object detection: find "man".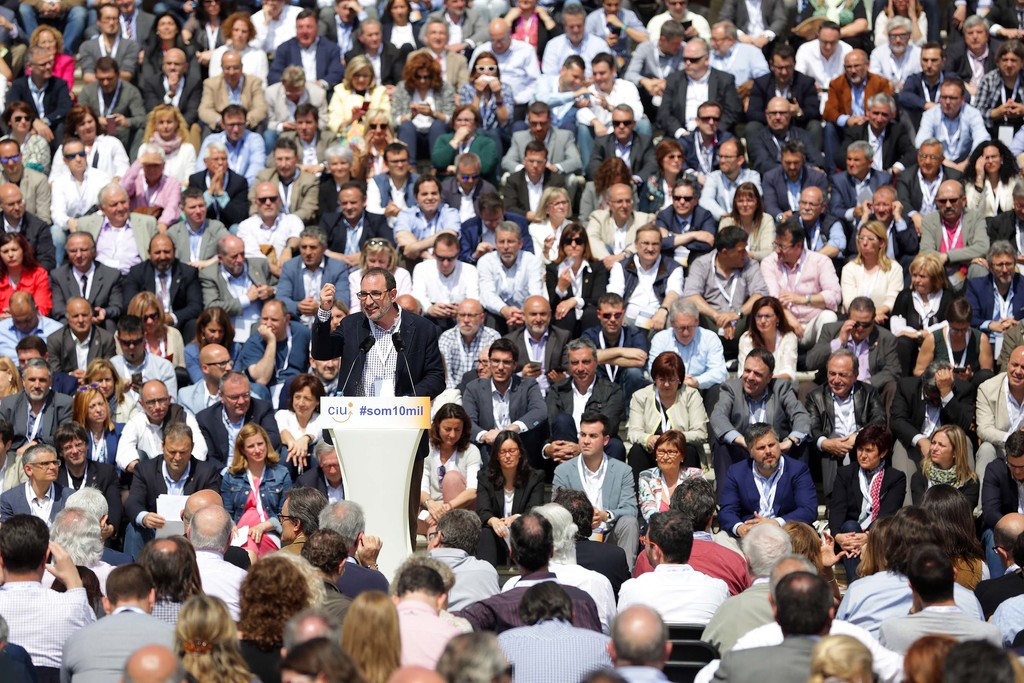
[118,381,205,477].
